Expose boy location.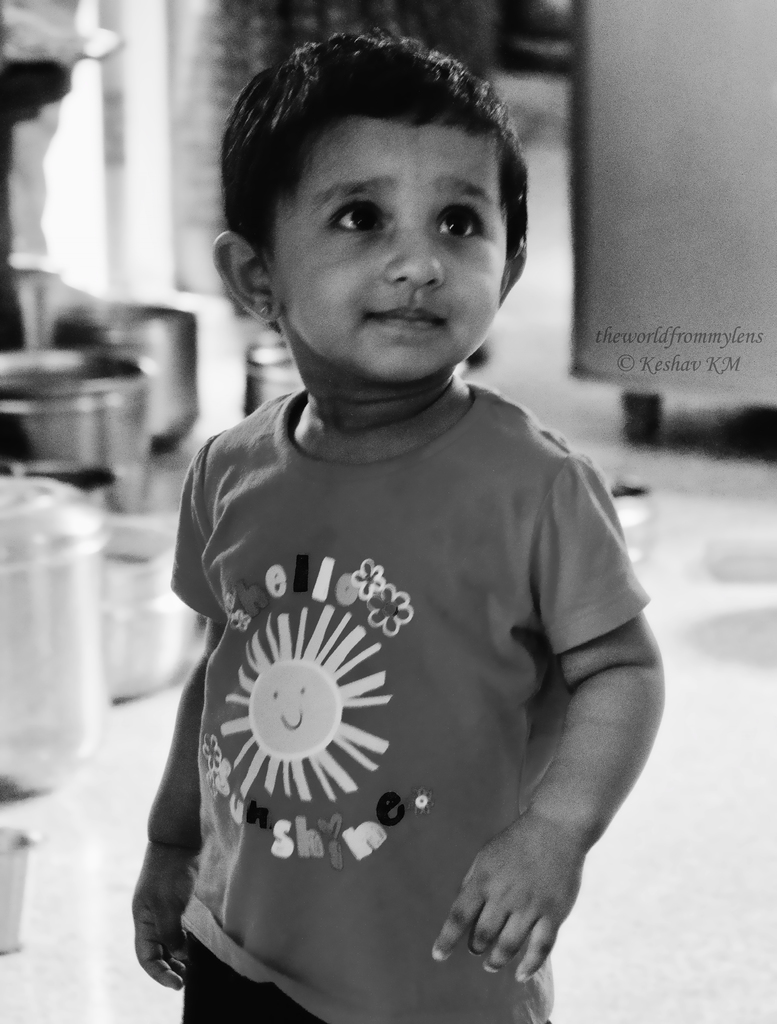
Exposed at detection(122, 30, 664, 1023).
